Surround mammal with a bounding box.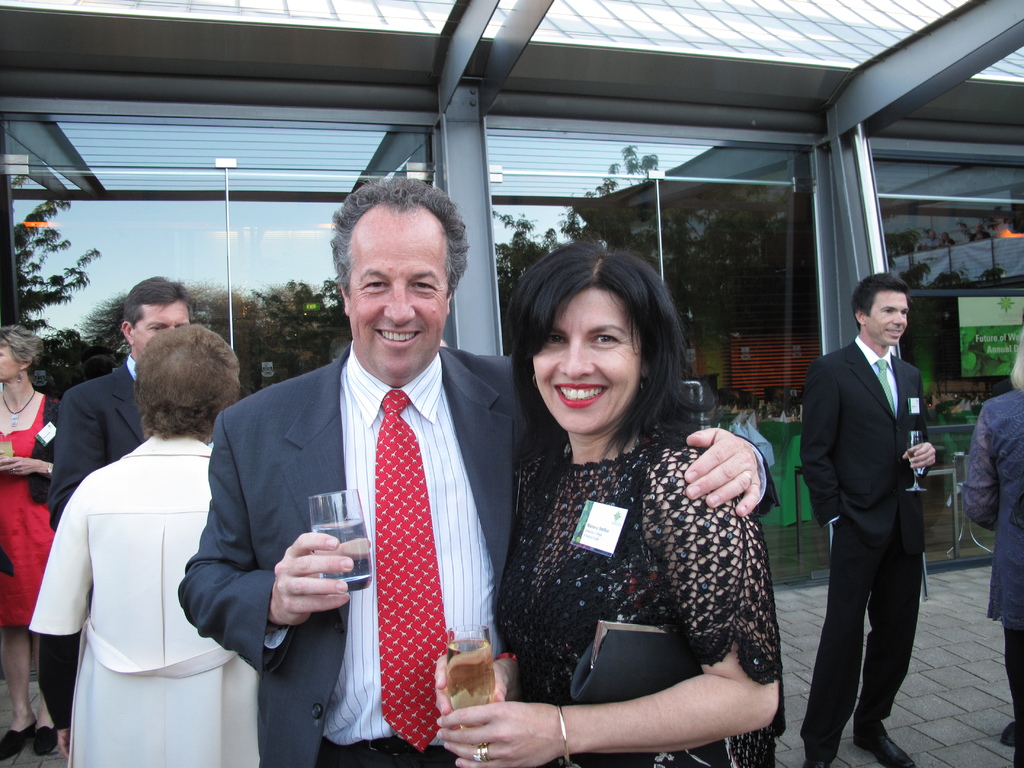
rect(44, 273, 191, 532).
